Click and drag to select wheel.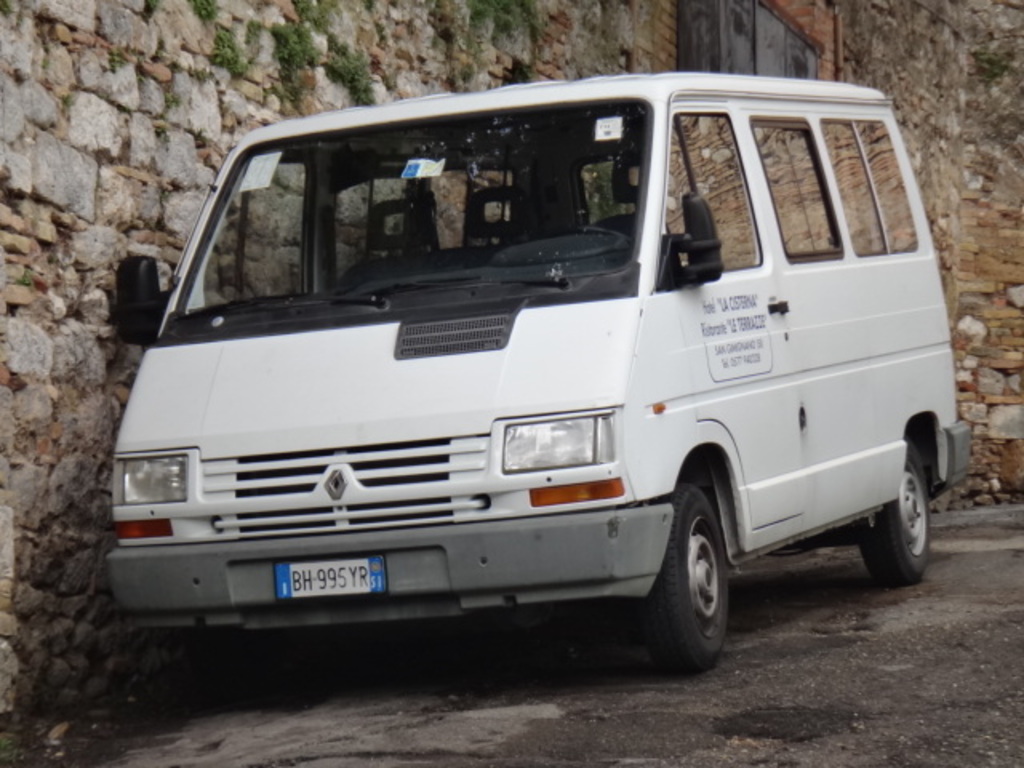
Selection: {"x1": 624, "y1": 483, "x2": 742, "y2": 680}.
